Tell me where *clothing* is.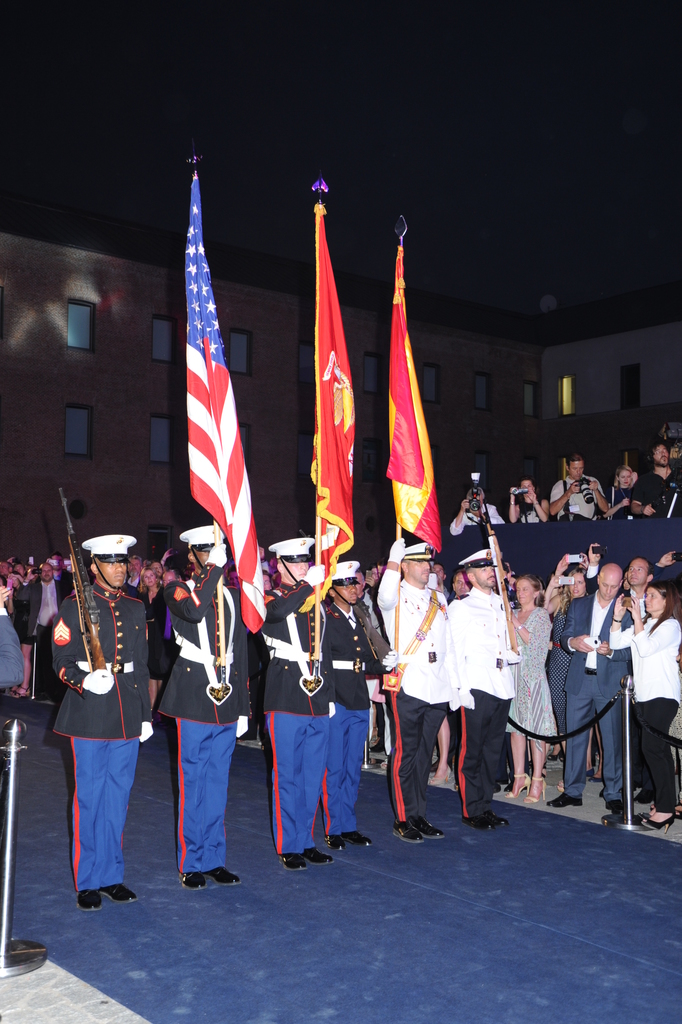
*clothing* is at x1=366 y1=534 x2=457 y2=819.
